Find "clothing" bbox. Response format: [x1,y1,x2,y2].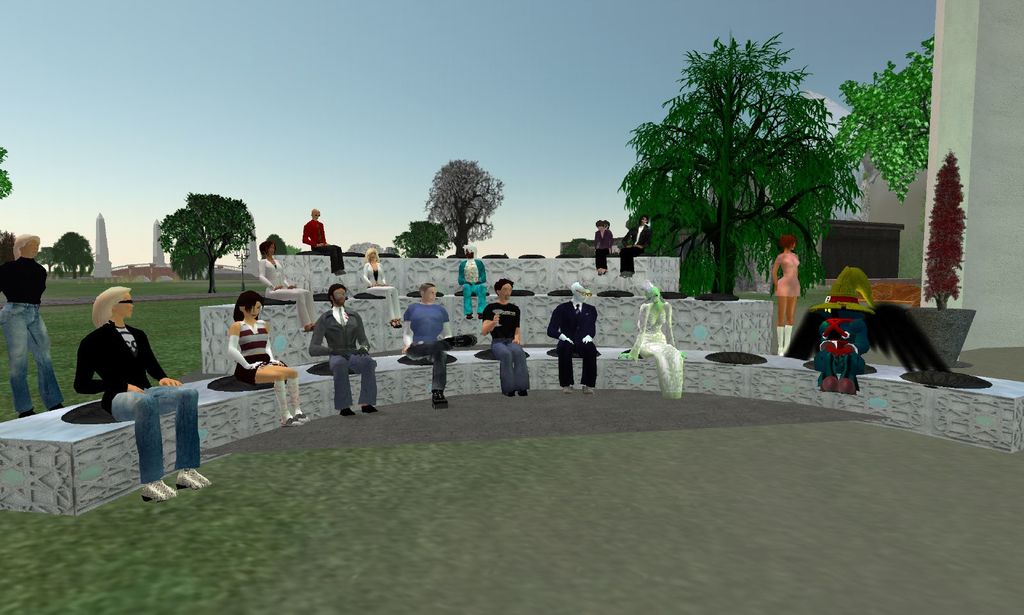
[305,307,379,404].
